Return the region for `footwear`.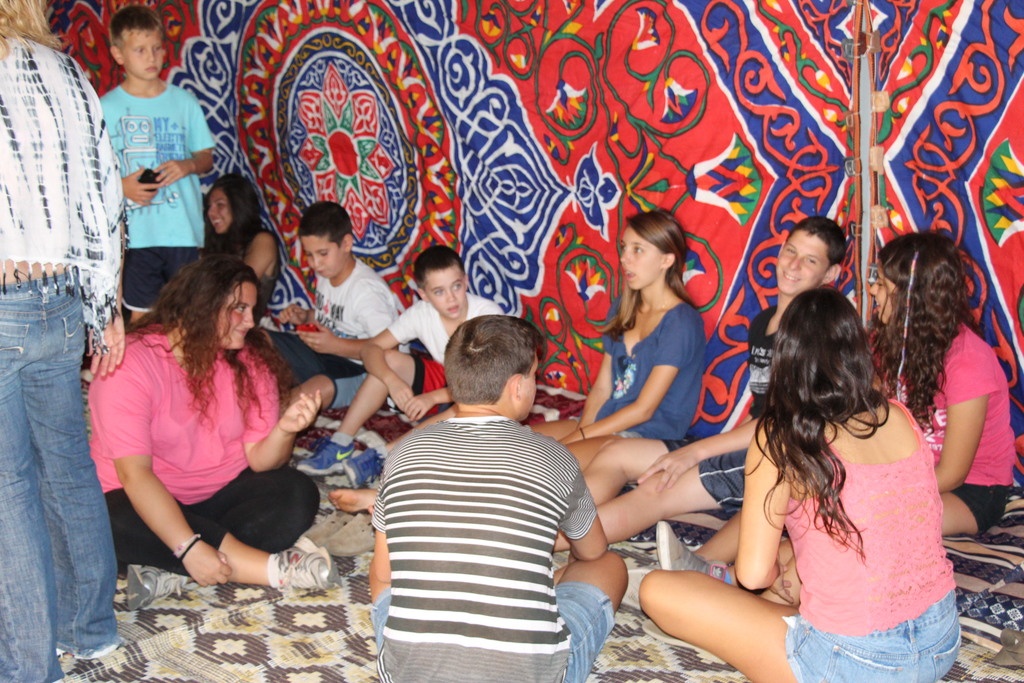
(262, 545, 334, 598).
